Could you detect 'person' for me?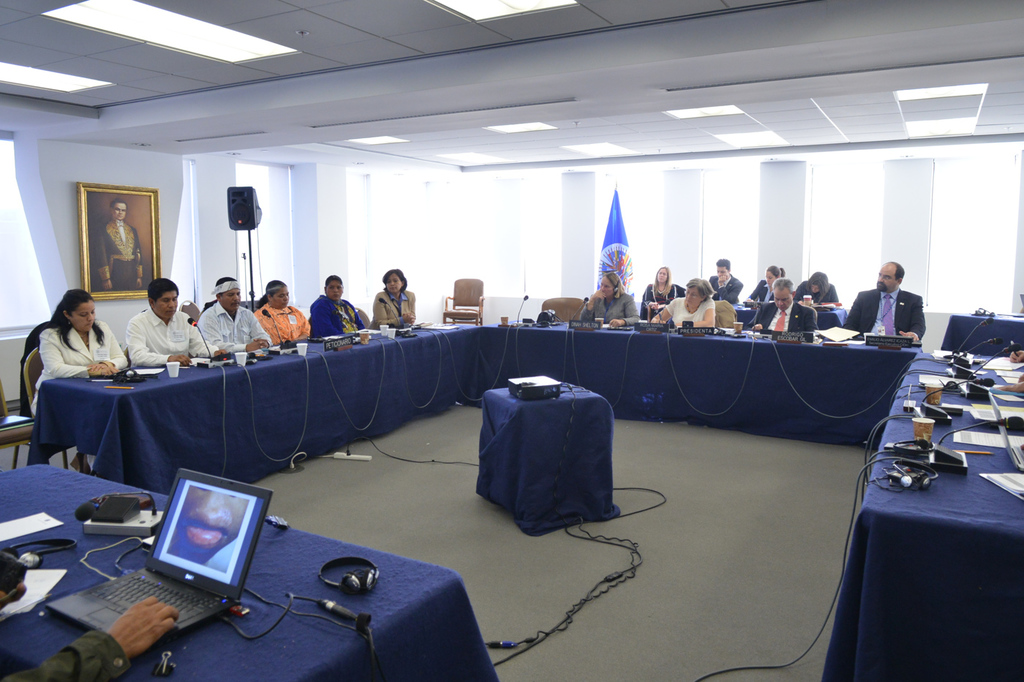
Detection result: 0/592/186/681.
